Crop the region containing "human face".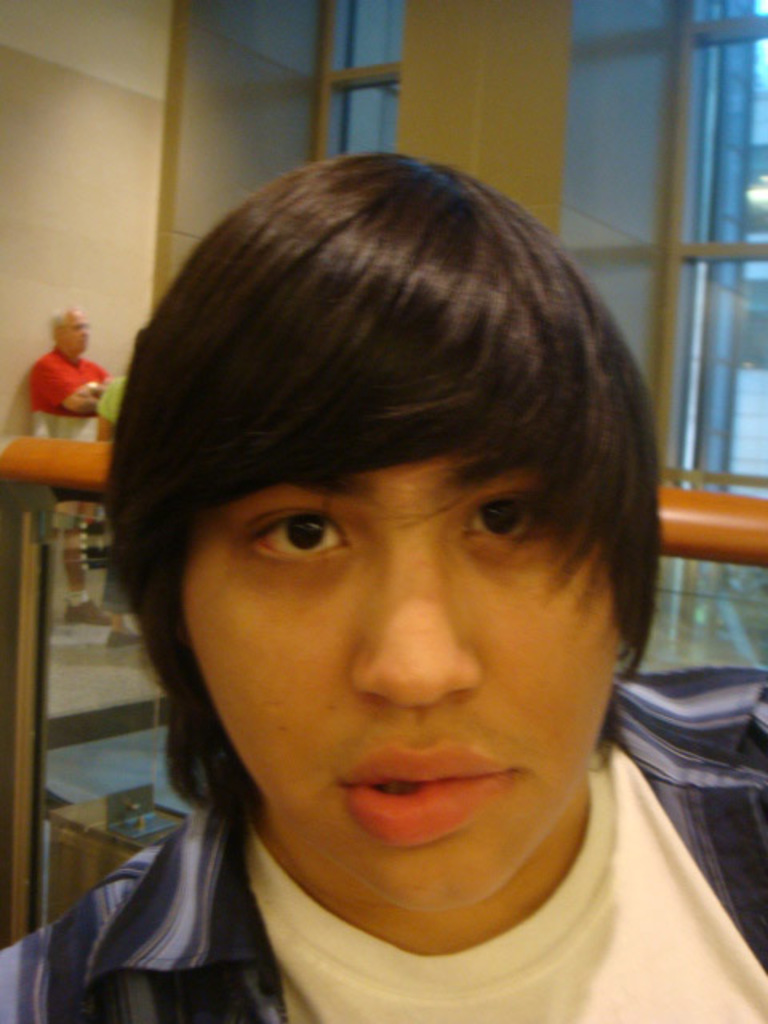
Crop region: <box>179,450,621,917</box>.
